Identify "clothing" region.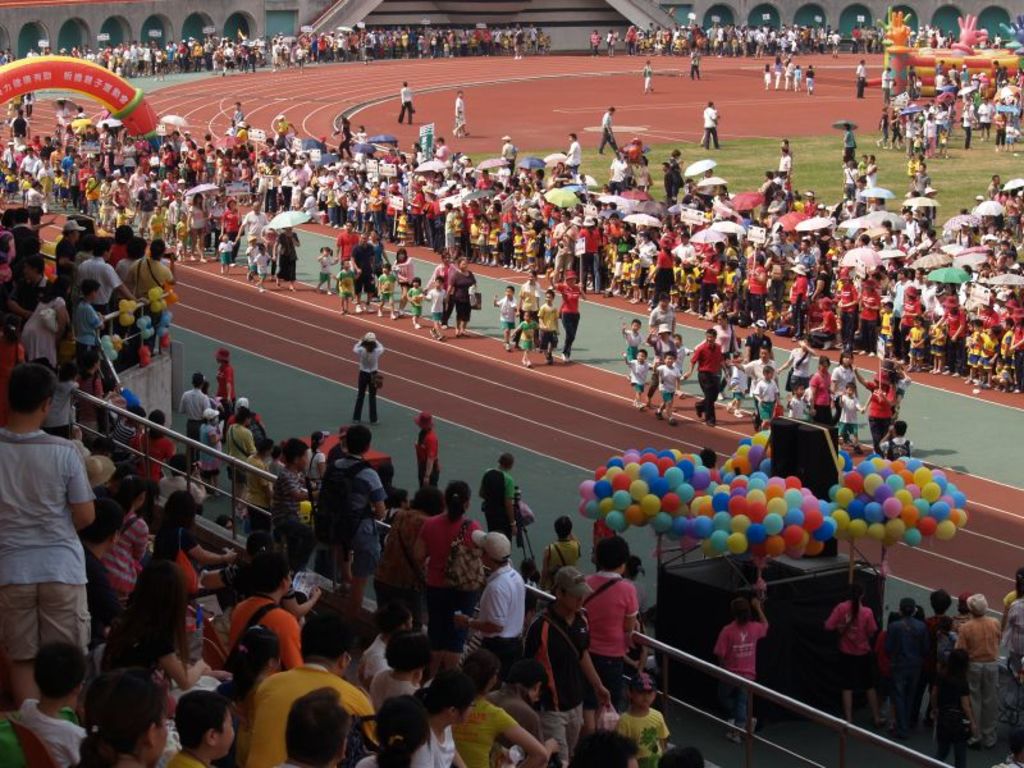
Region: (left=214, top=358, right=233, bottom=412).
